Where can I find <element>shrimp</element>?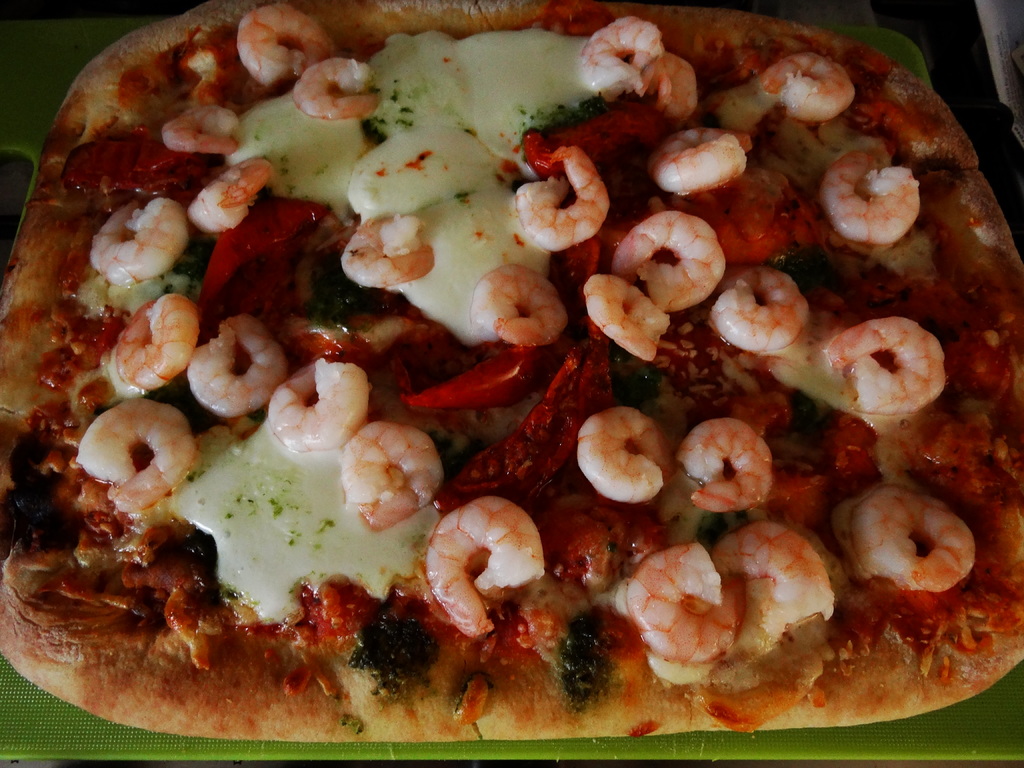
You can find it at [x1=627, y1=542, x2=733, y2=659].
